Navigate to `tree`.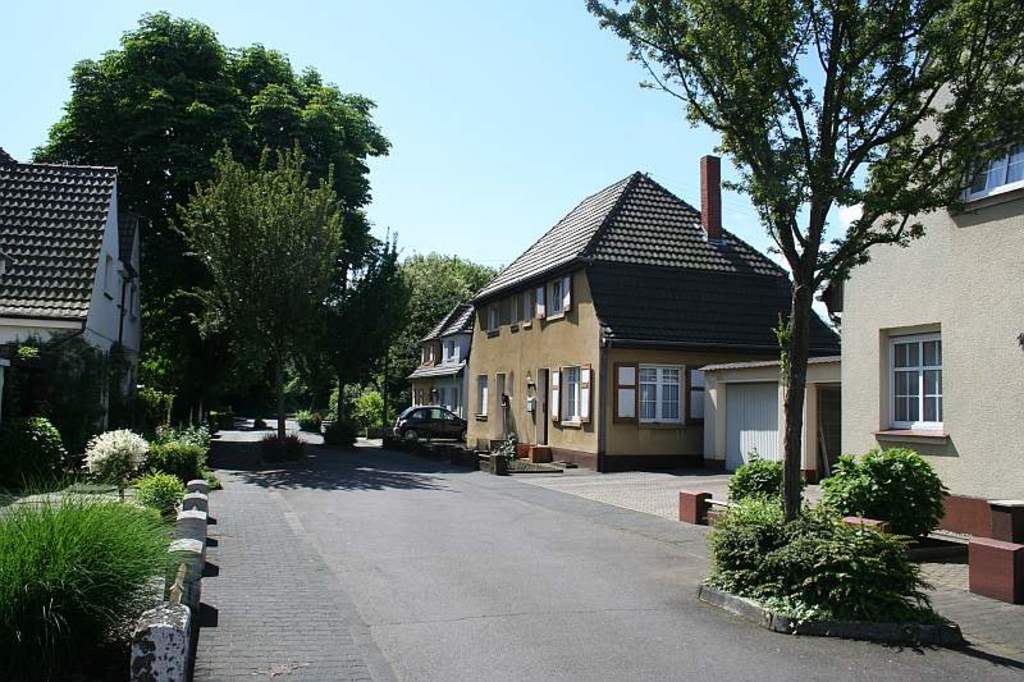
Navigation target: 26, 10, 387, 424.
